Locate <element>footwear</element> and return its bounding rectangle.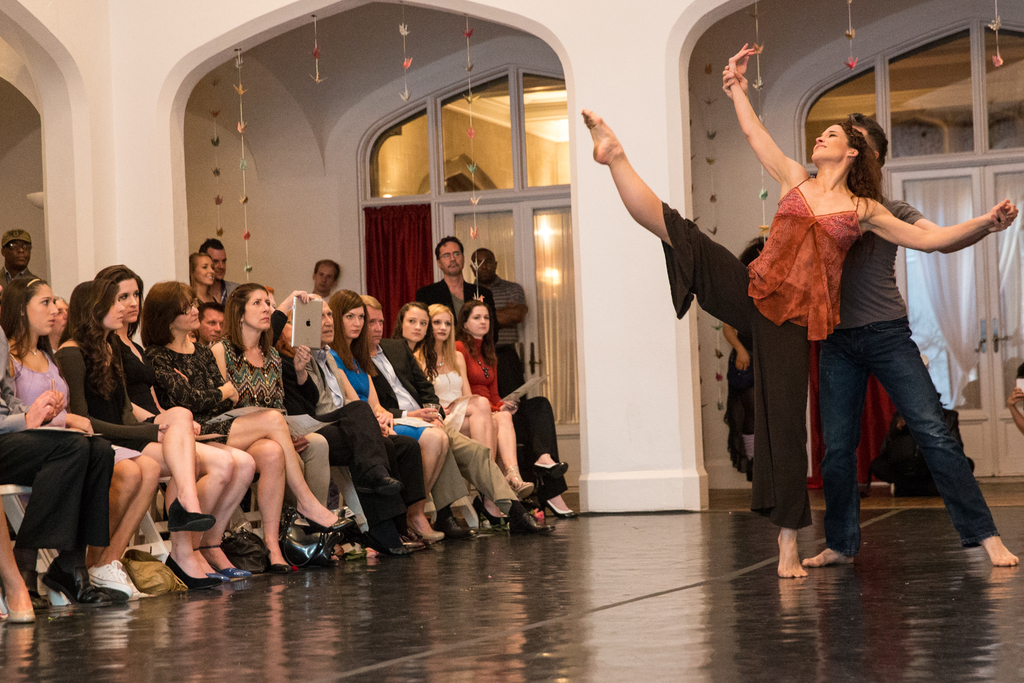
box(435, 518, 477, 541).
